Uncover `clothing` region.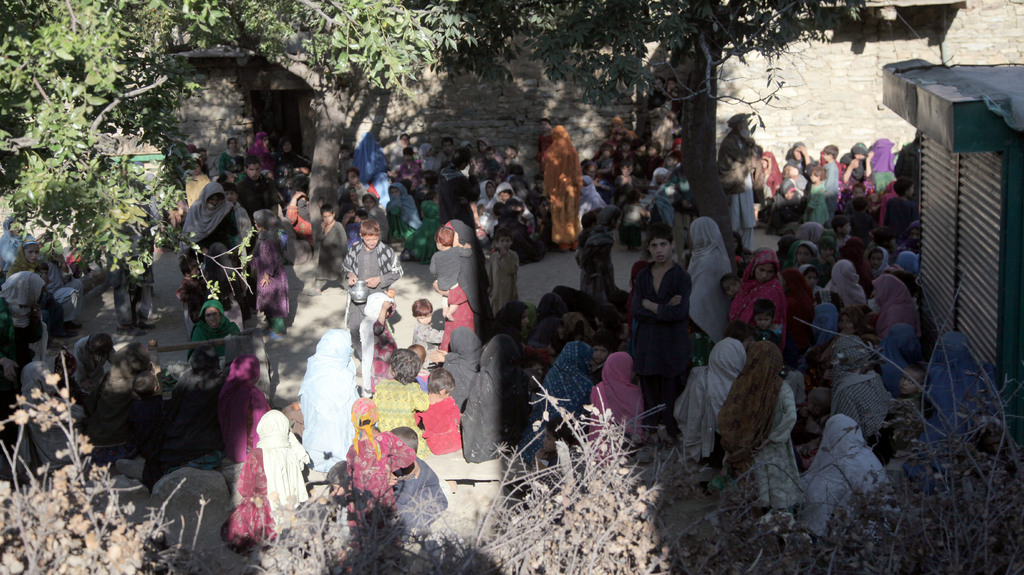
Uncovered: [0,270,45,327].
